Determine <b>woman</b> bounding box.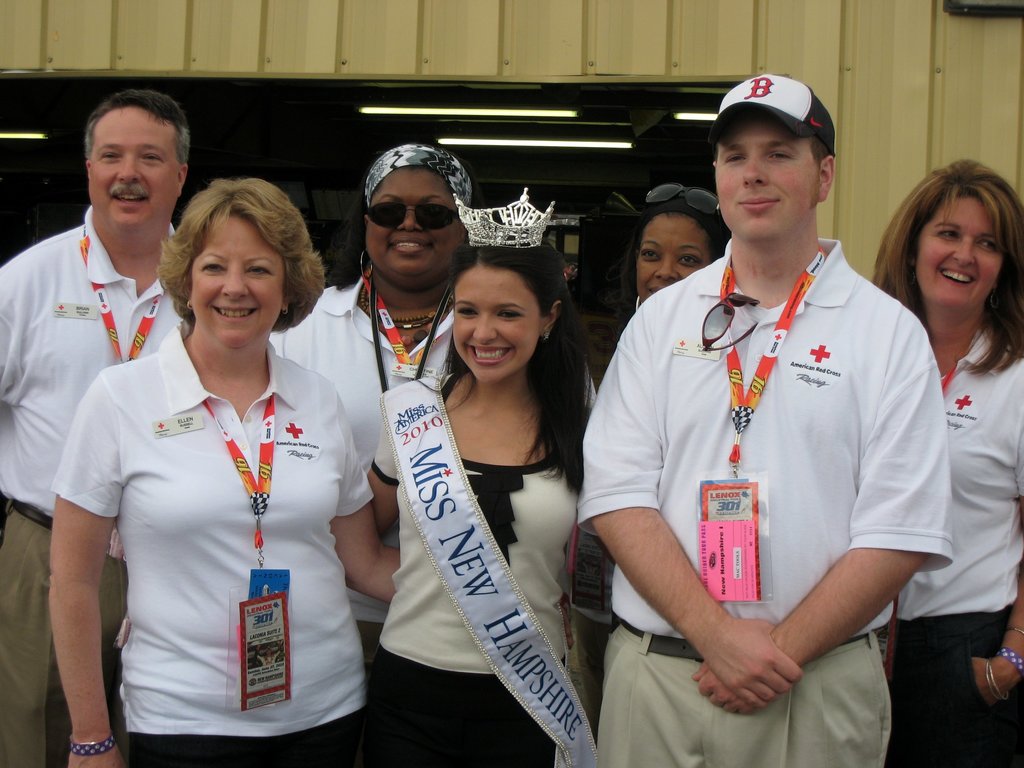
Determined: 365,182,609,767.
